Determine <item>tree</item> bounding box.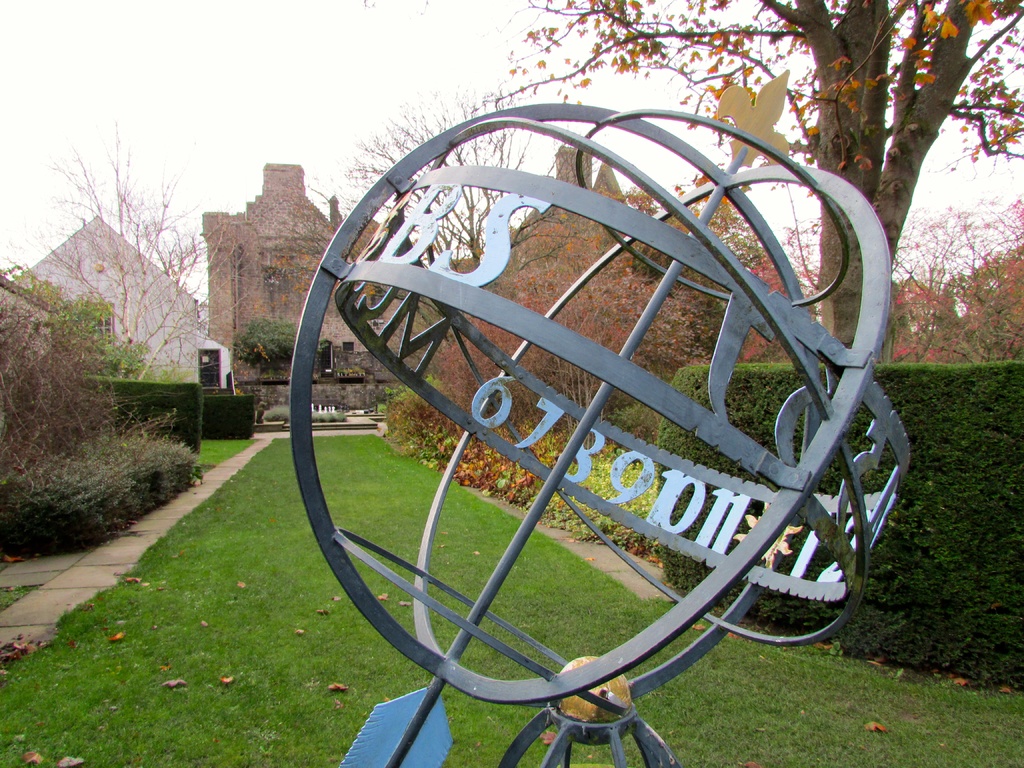
Determined: crop(231, 312, 297, 378).
